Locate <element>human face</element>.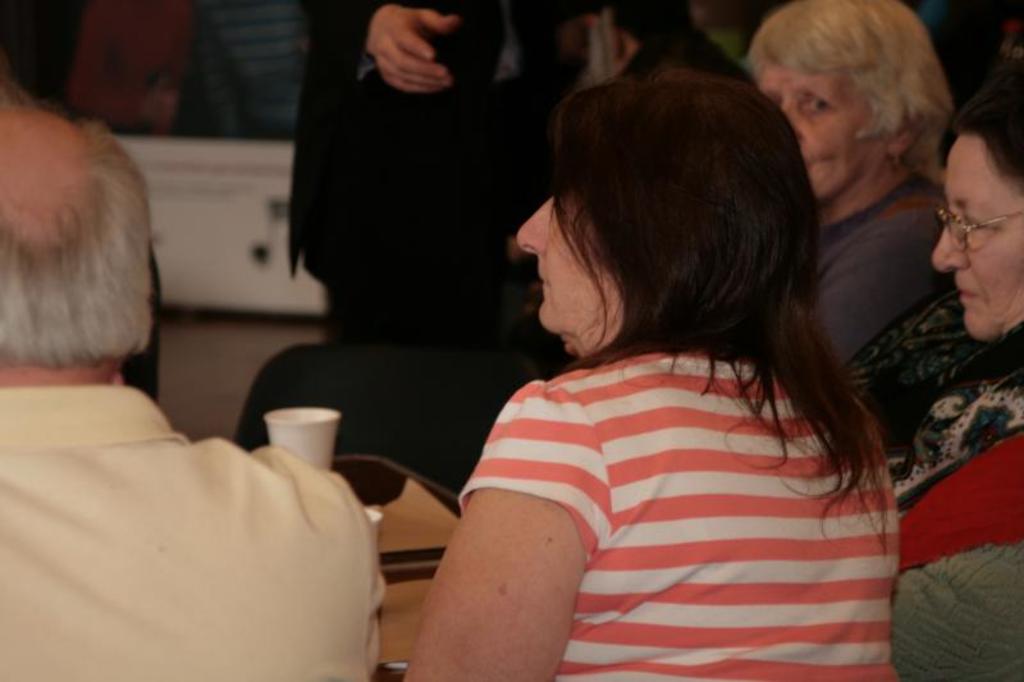
Bounding box: (x1=518, y1=165, x2=616, y2=342).
